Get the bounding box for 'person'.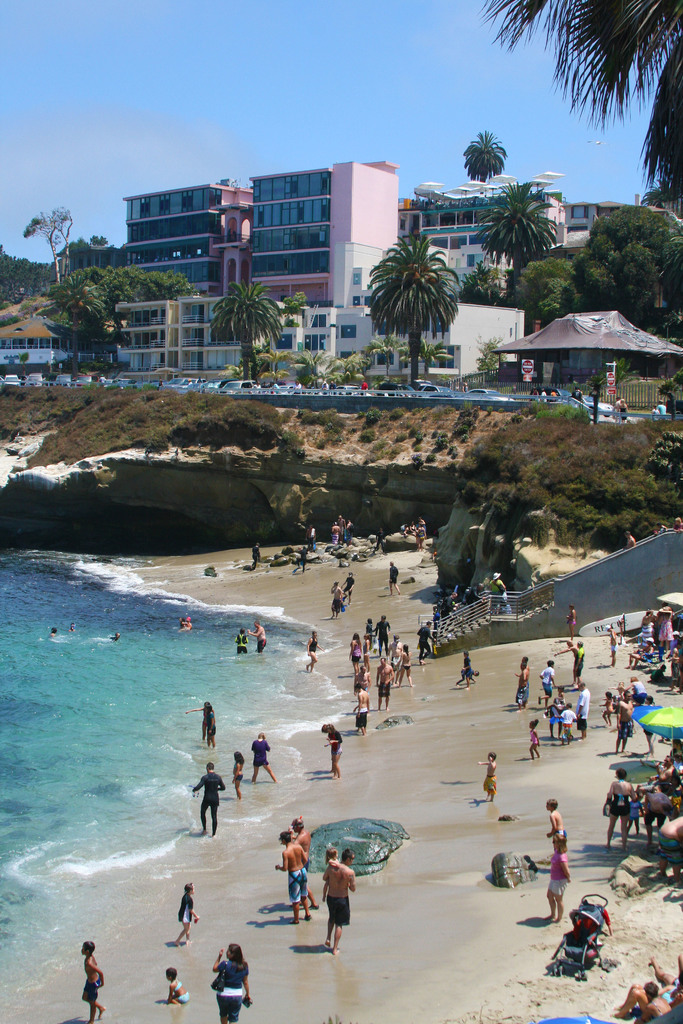
Rect(621, 527, 638, 548).
